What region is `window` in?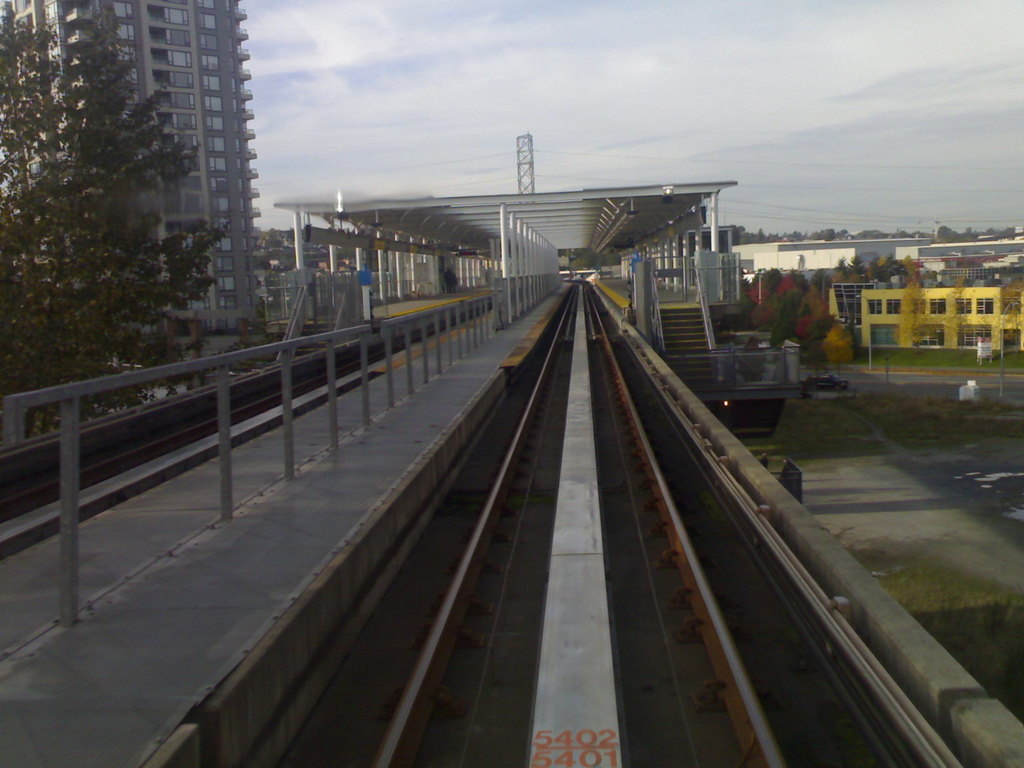
909, 299, 927, 315.
